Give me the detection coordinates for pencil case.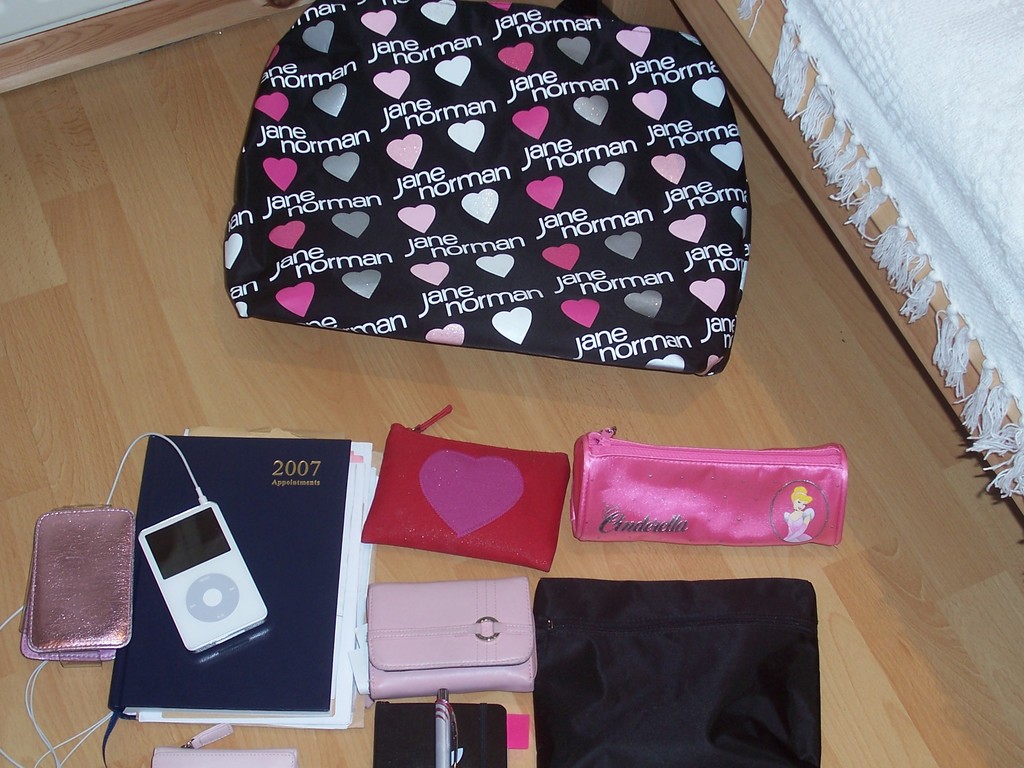
rect(361, 403, 567, 573).
